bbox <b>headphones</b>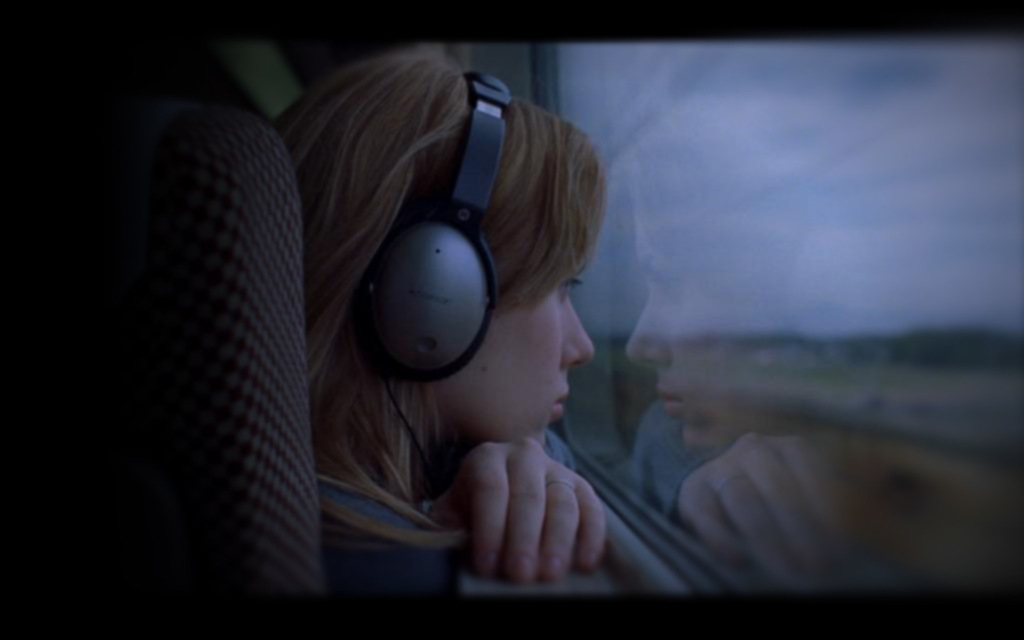
pyautogui.locateOnScreen(352, 72, 497, 388)
